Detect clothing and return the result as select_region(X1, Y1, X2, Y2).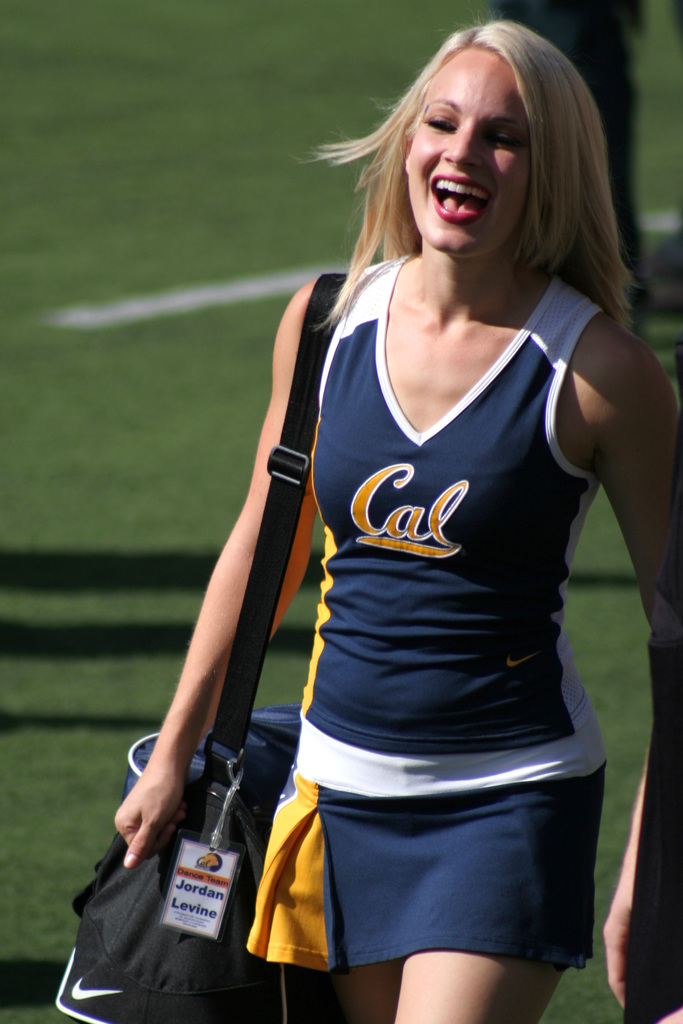
select_region(181, 227, 639, 934).
